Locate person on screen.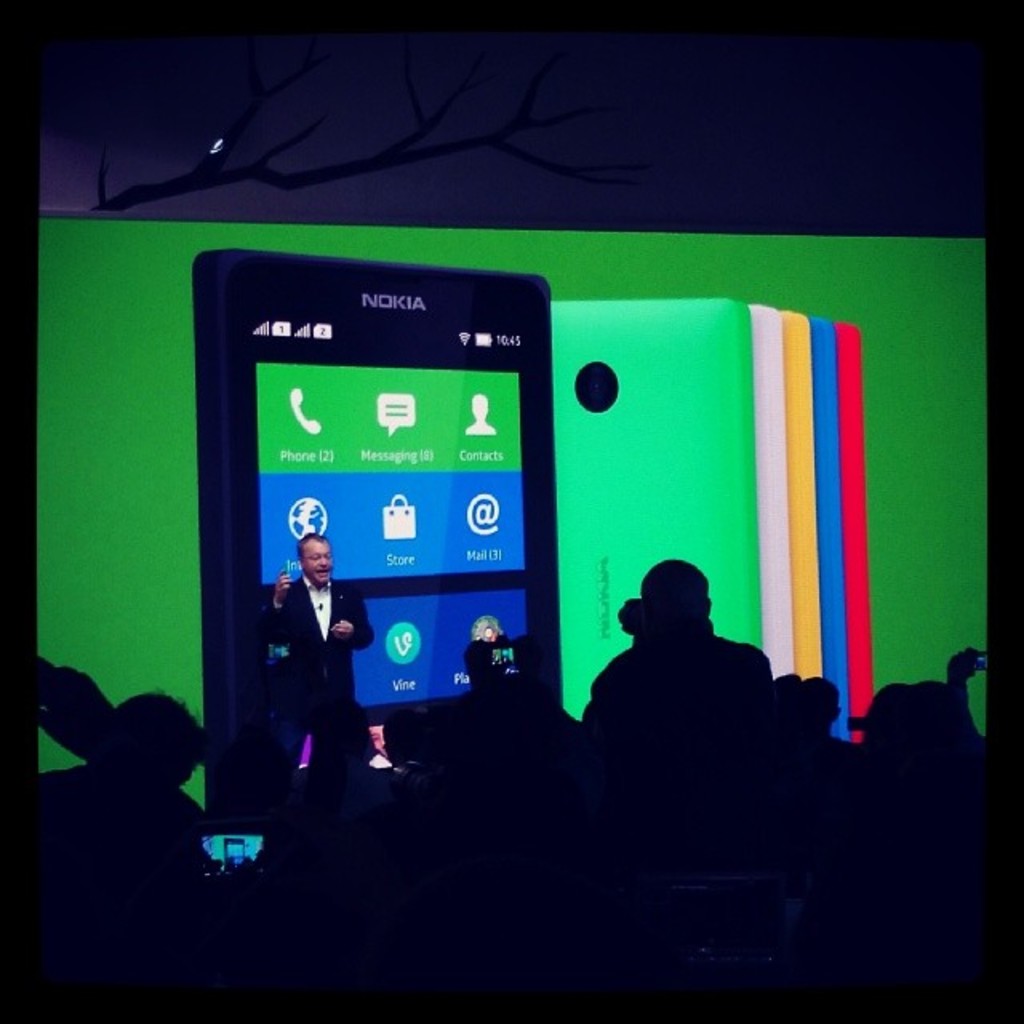
On screen at crop(586, 554, 773, 725).
